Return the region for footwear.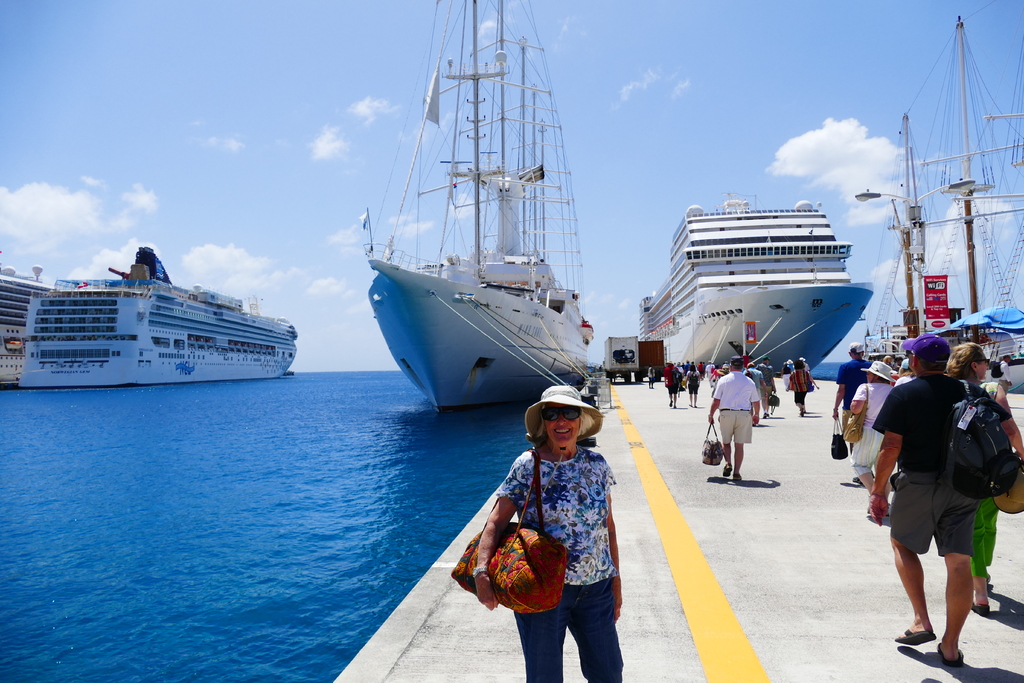
Rect(933, 642, 966, 667).
